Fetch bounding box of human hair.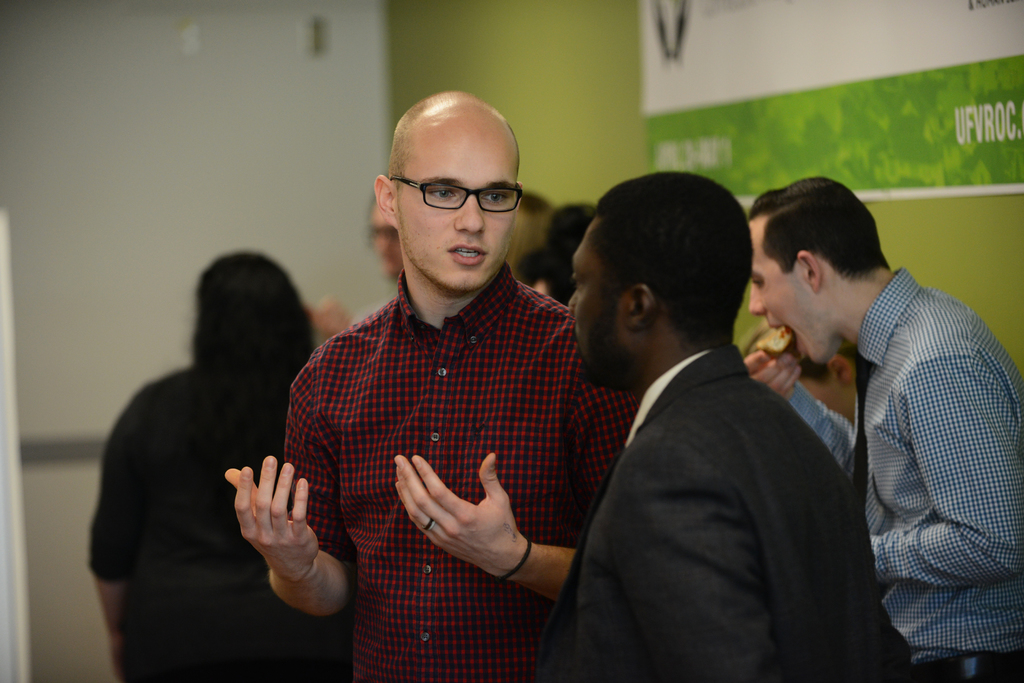
Bbox: 188/251/314/447.
